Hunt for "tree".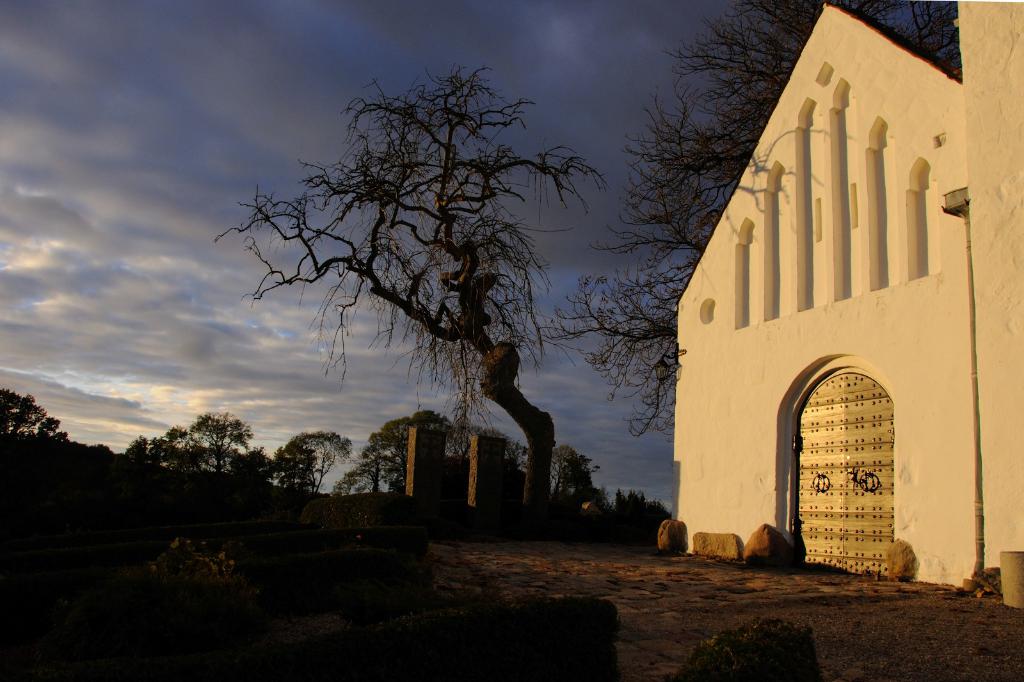
Hunted down at select_region(214, 60, 601, 536).
